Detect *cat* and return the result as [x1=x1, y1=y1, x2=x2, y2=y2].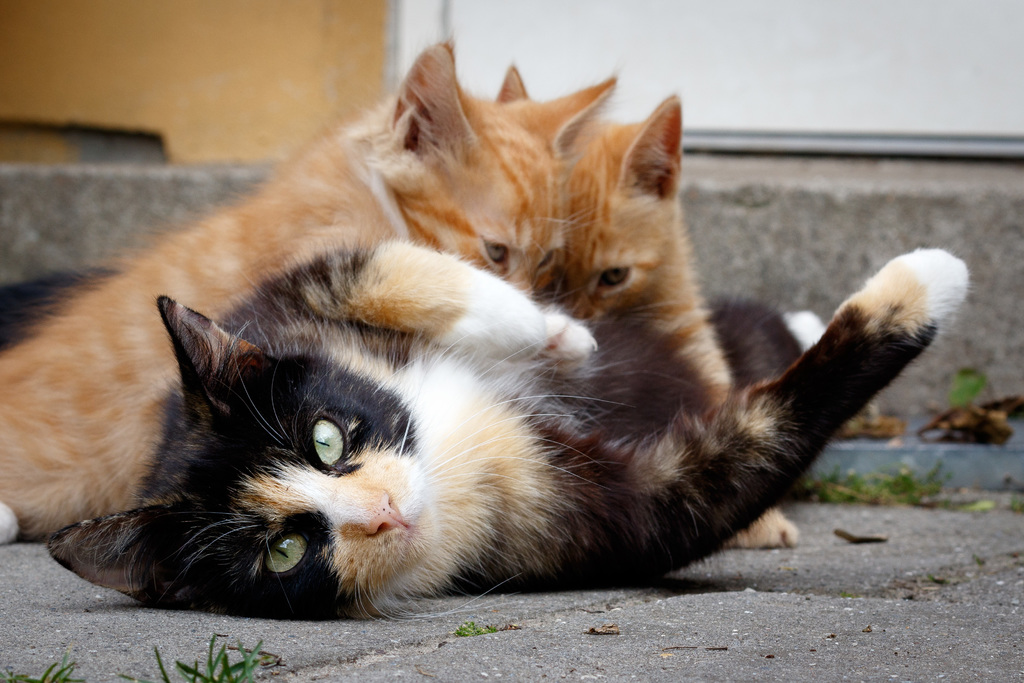
[x1=496, y1=63, x2=806, y2=551].
